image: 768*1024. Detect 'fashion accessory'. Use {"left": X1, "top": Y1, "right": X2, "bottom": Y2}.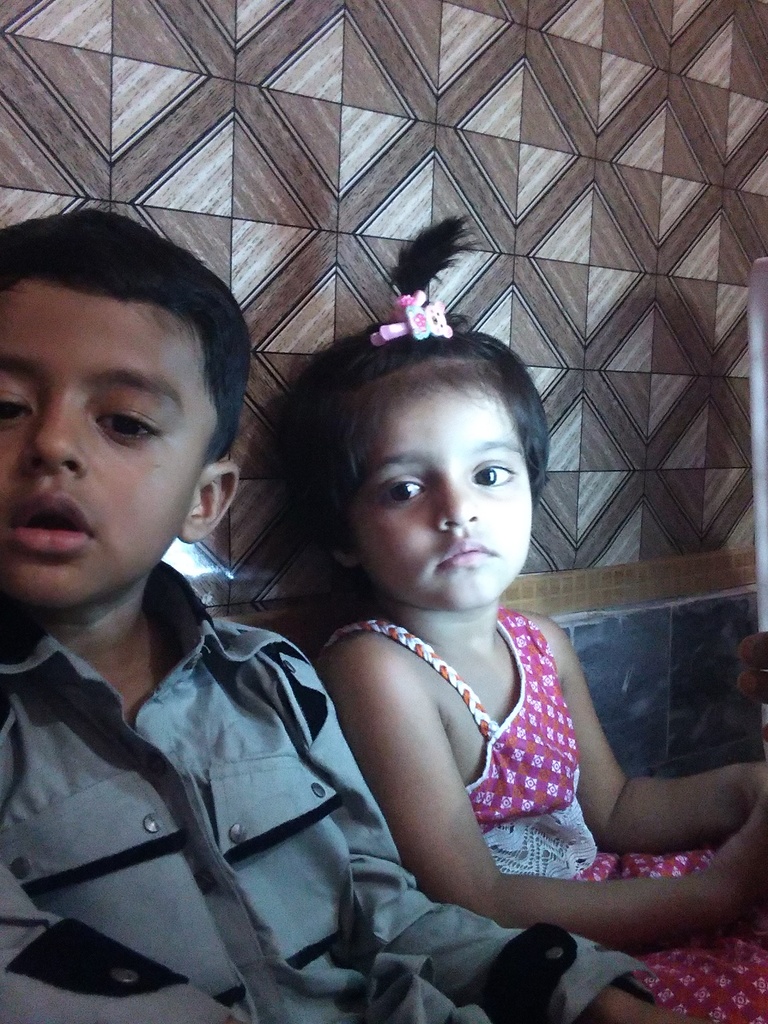
{"left": 369, "top": 291, "right": 454, "bottom": 342}.
